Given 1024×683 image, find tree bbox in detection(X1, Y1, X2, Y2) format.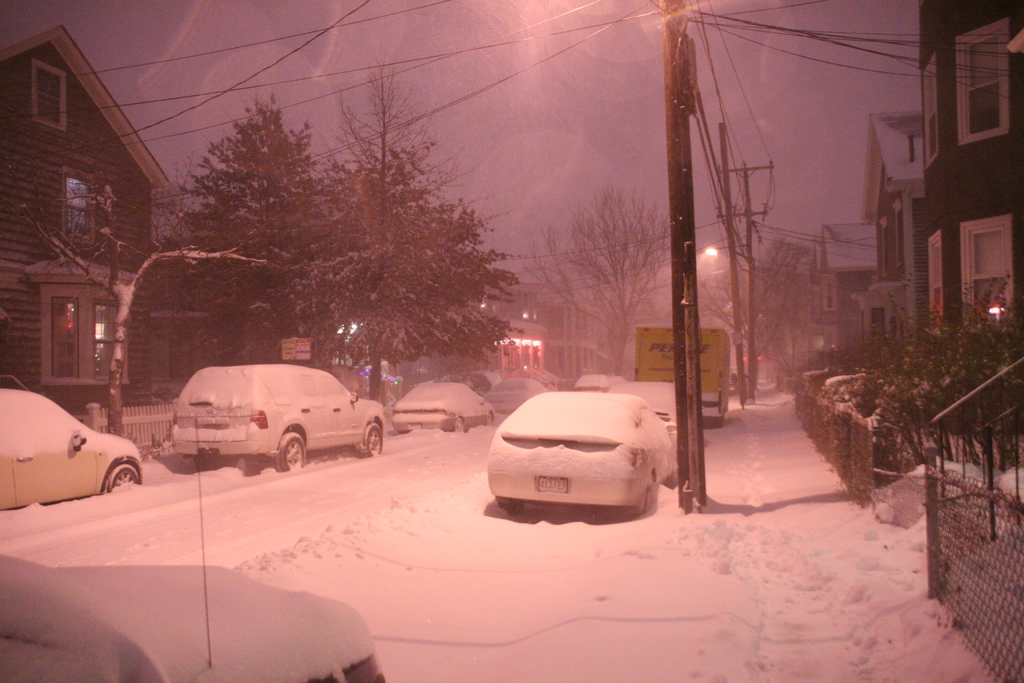
detection(322, 199, 525, 389).
